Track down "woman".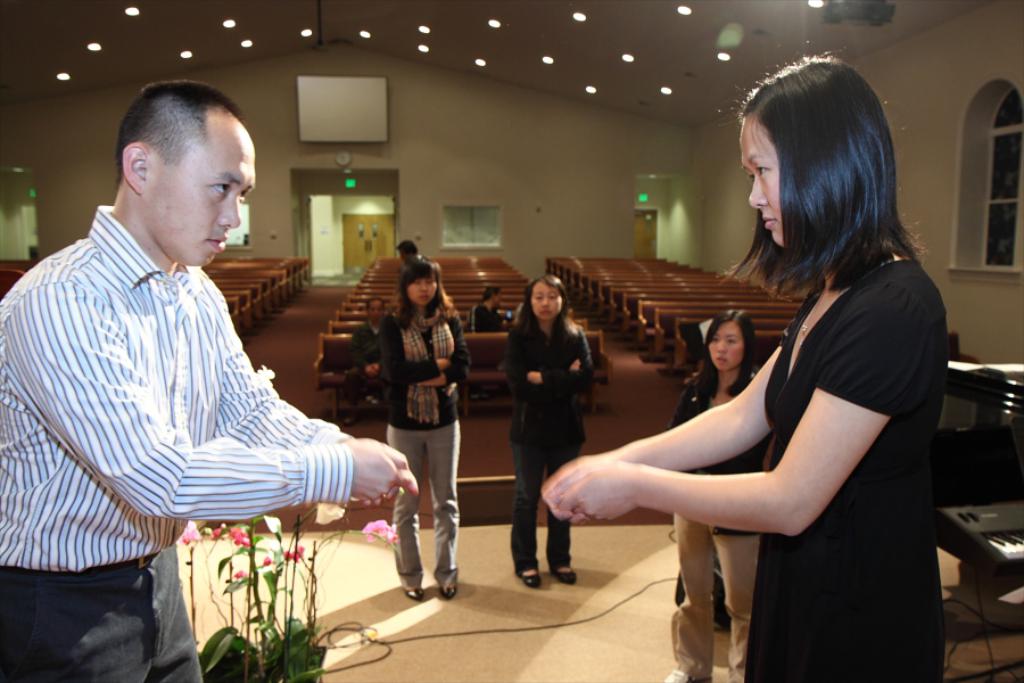
Tracked to region(659, 307, 769, 682).
